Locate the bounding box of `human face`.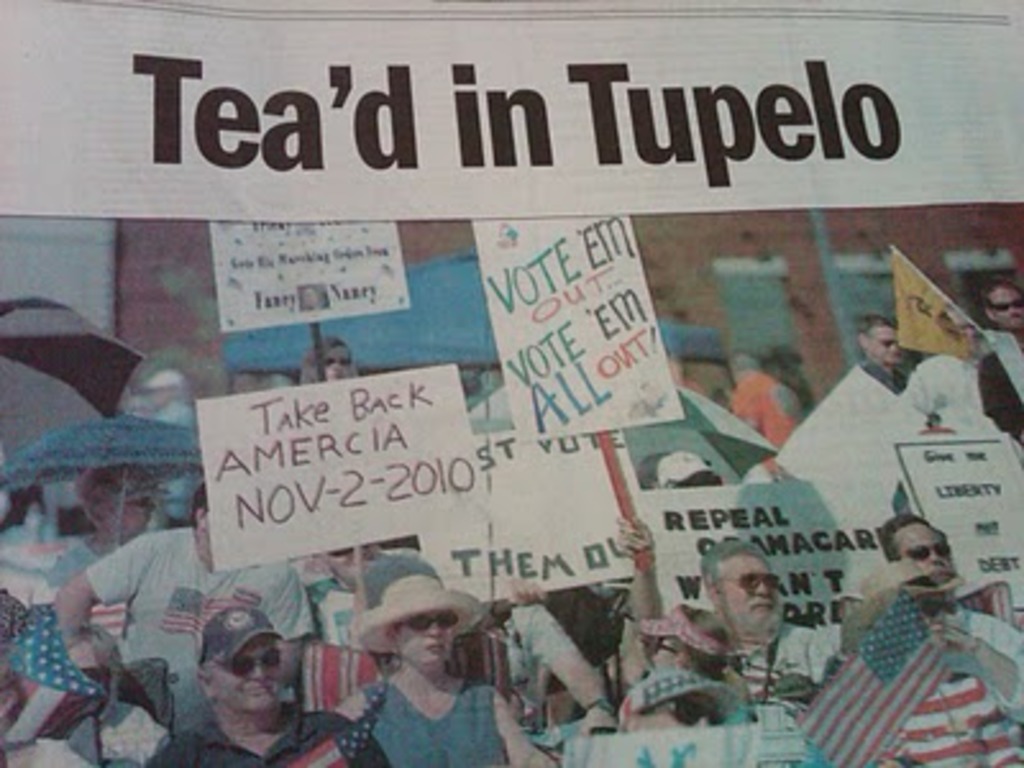
Bounding box: left=212, top=640, right=284, bottom=712.
